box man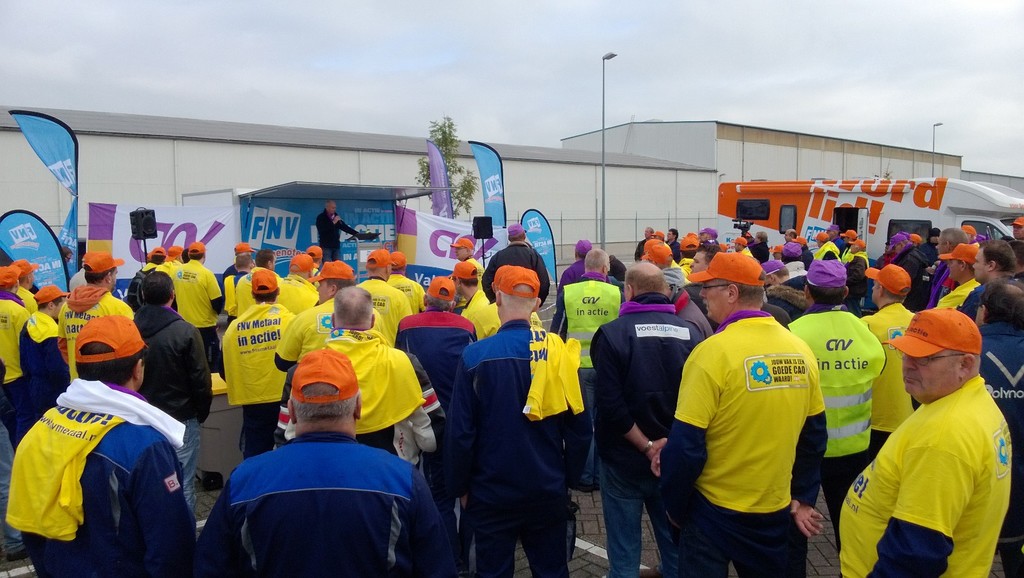
crop(354, 244, 415, 349)
